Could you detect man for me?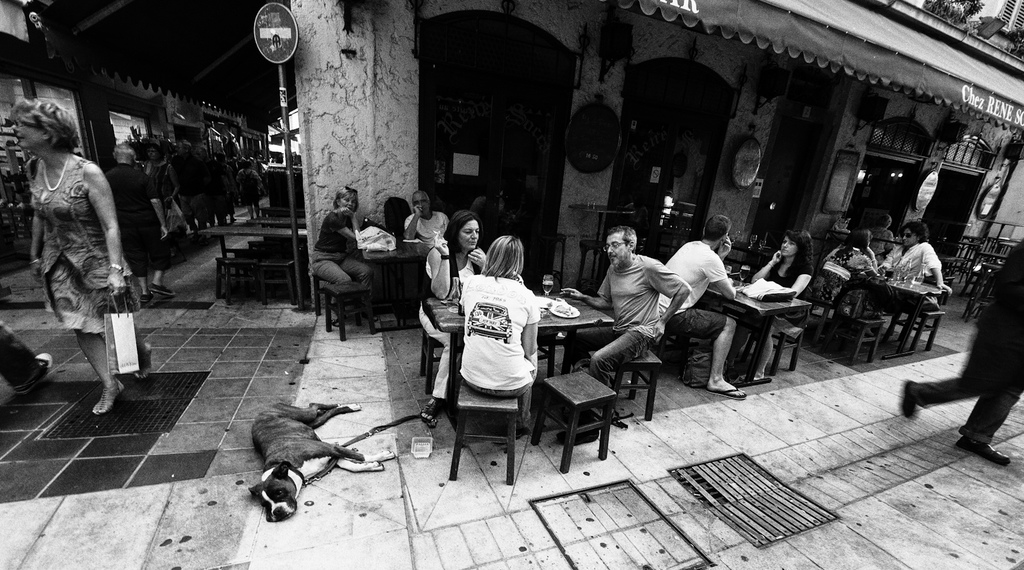
Detection result: bbox=[581, 216, 694, 421].
